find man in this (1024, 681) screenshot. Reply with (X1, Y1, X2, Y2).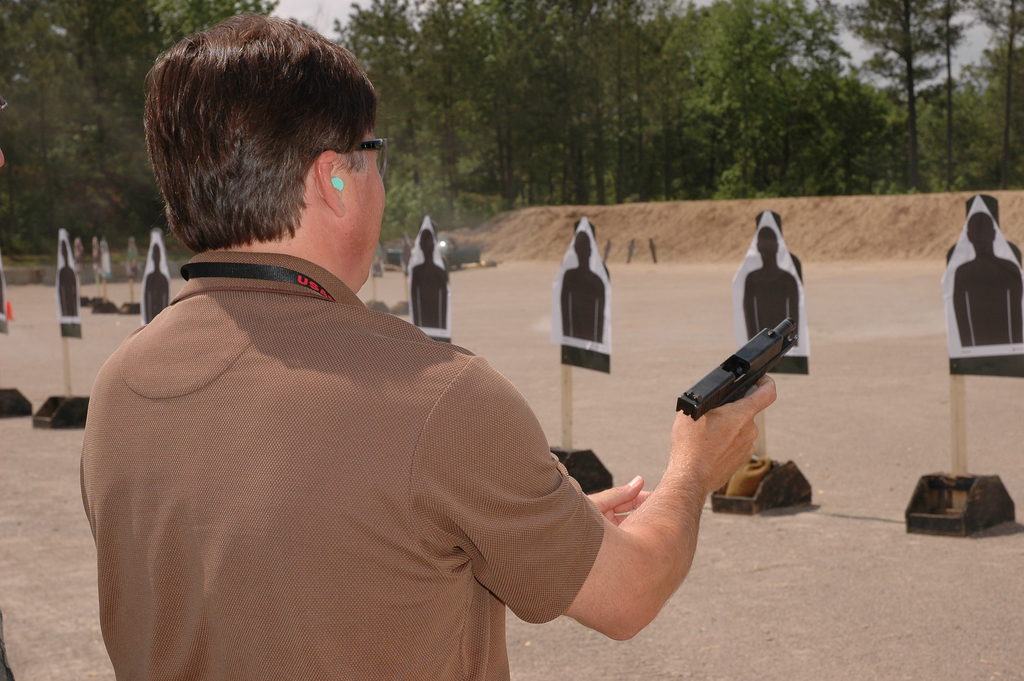
(40, 95, 753, 668).
